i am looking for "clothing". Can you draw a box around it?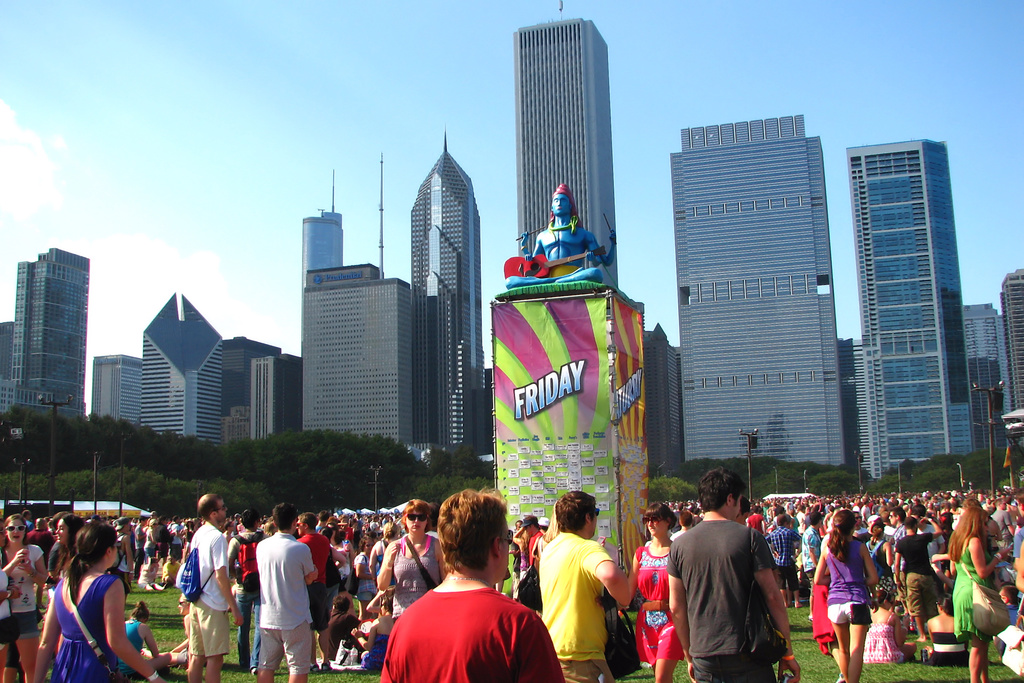
Sure, the bounding box is x1=294 y1=530 x2=330 y2=631.
